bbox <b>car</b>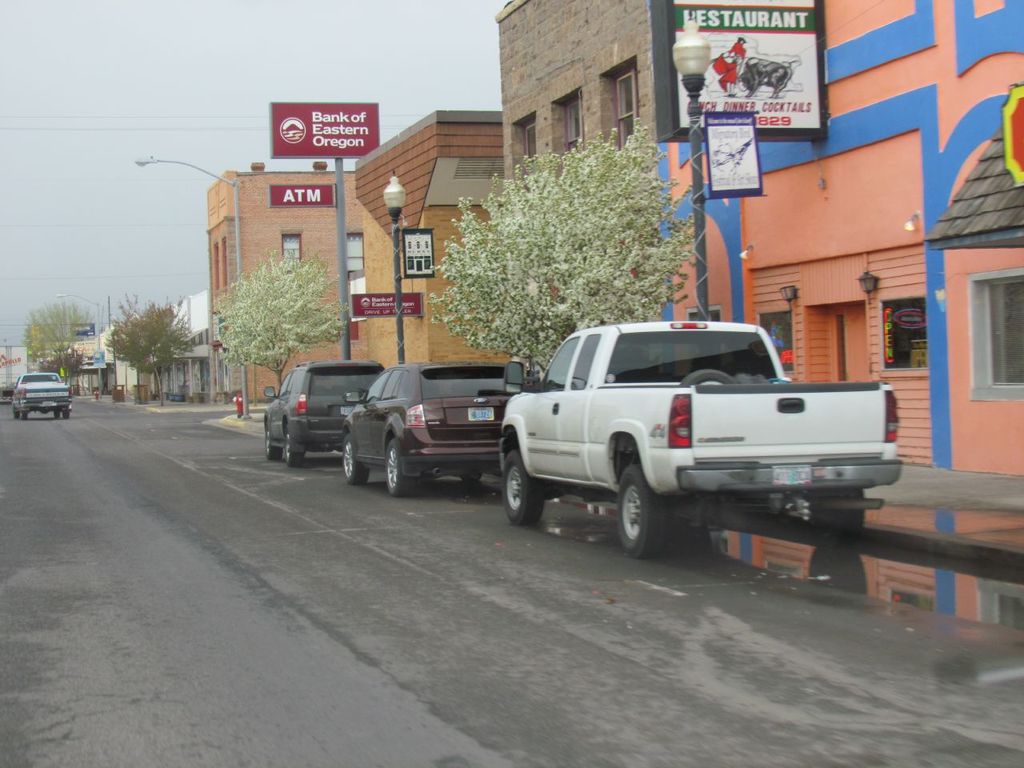
258 351 388 460
